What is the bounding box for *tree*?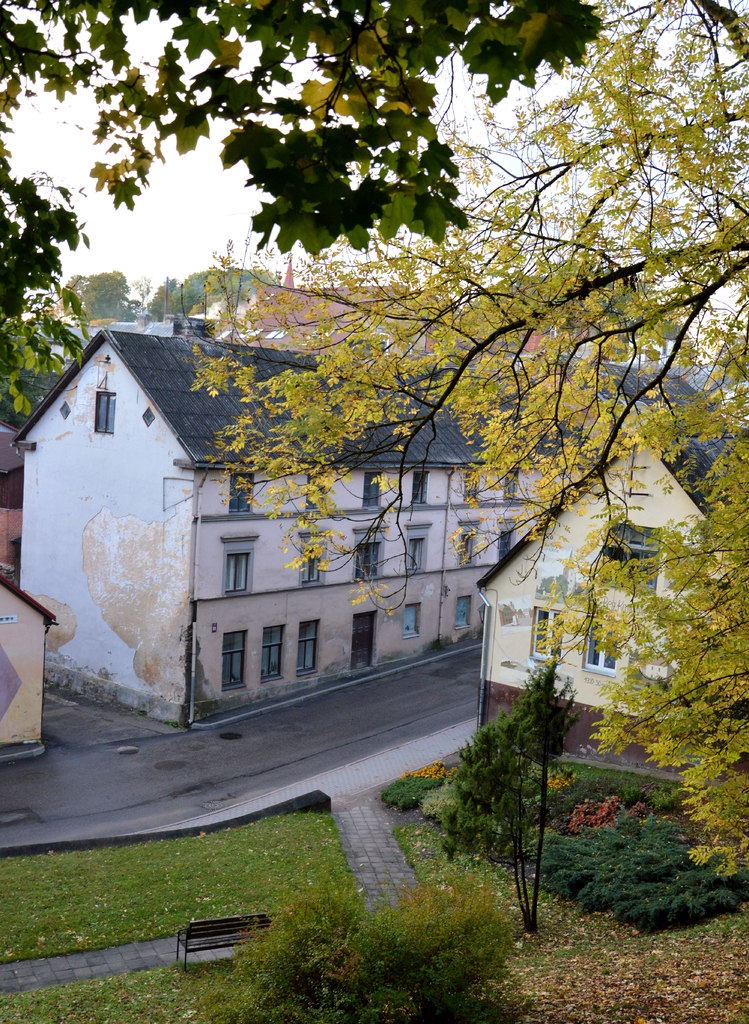
(x1=141, y1=281, x2=176, y2=312).
